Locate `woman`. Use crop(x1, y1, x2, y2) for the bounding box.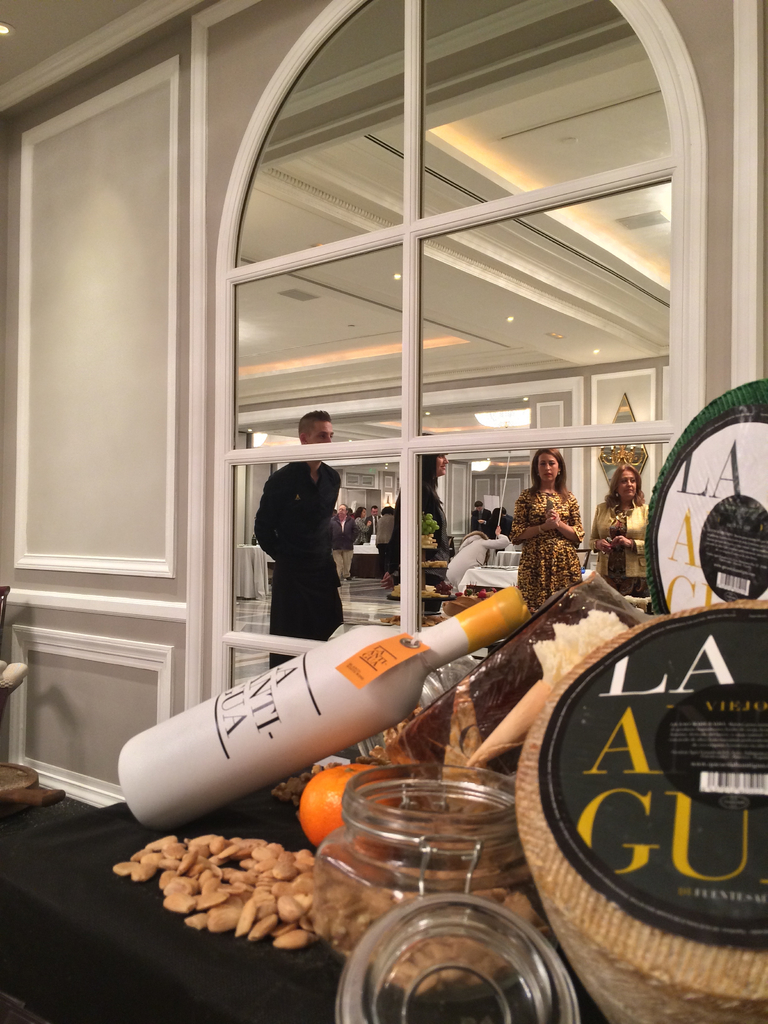
crop(596, 471, 655, 595).
